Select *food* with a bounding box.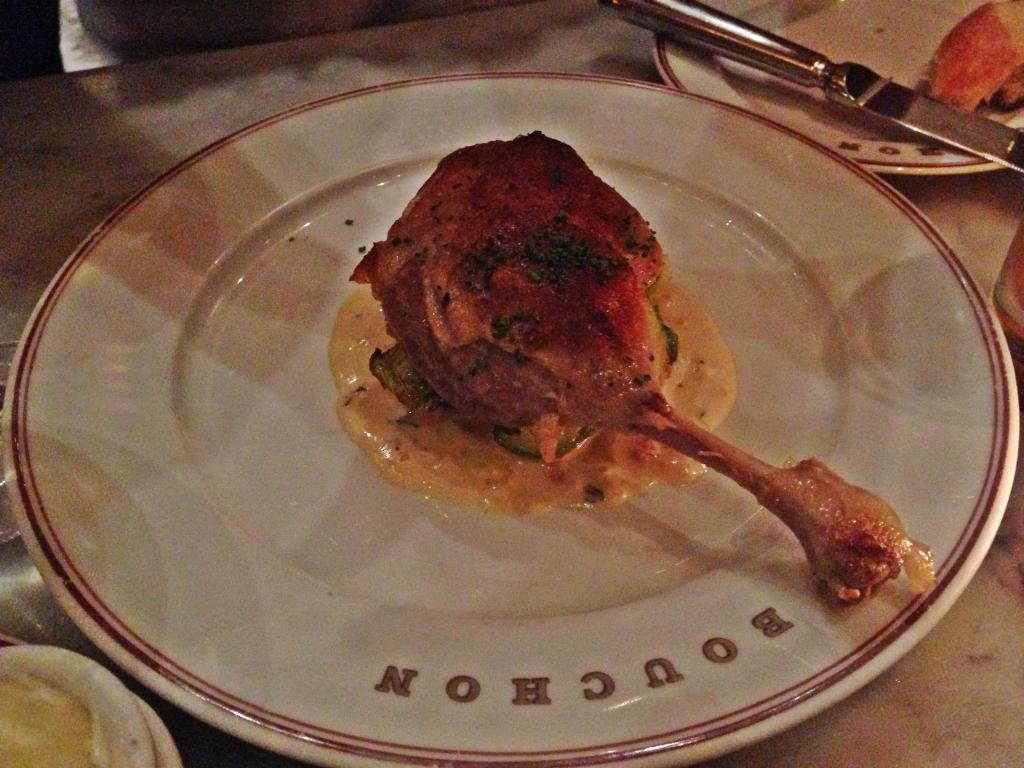
left=913, top=0, right=1023, bottom=122.
